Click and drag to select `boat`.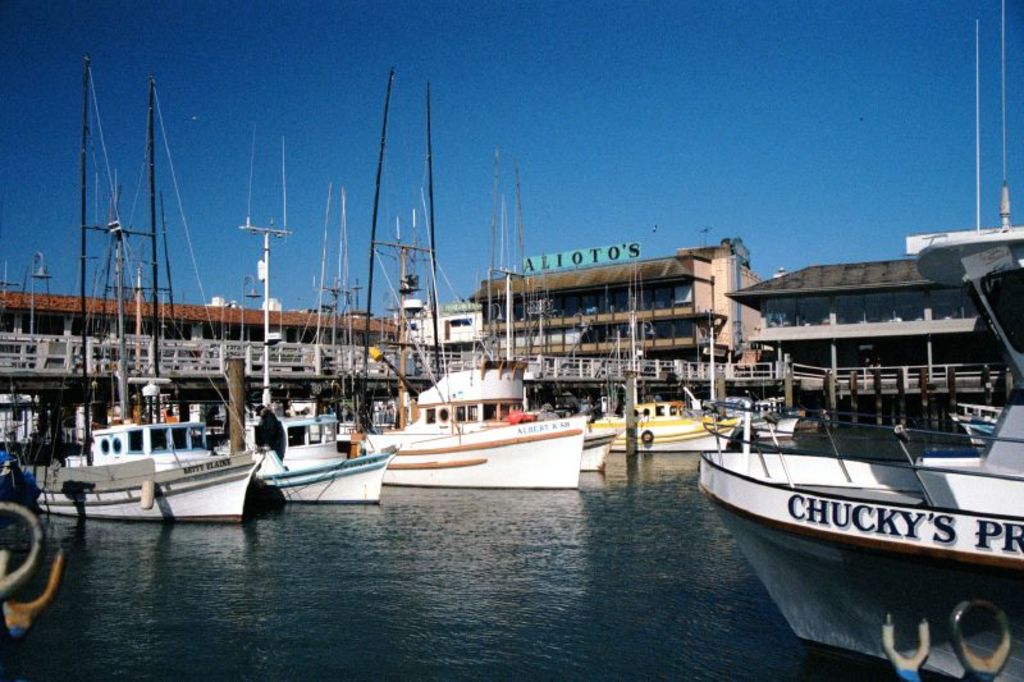
Selection: l=27, t=63, r=261, b=536.
